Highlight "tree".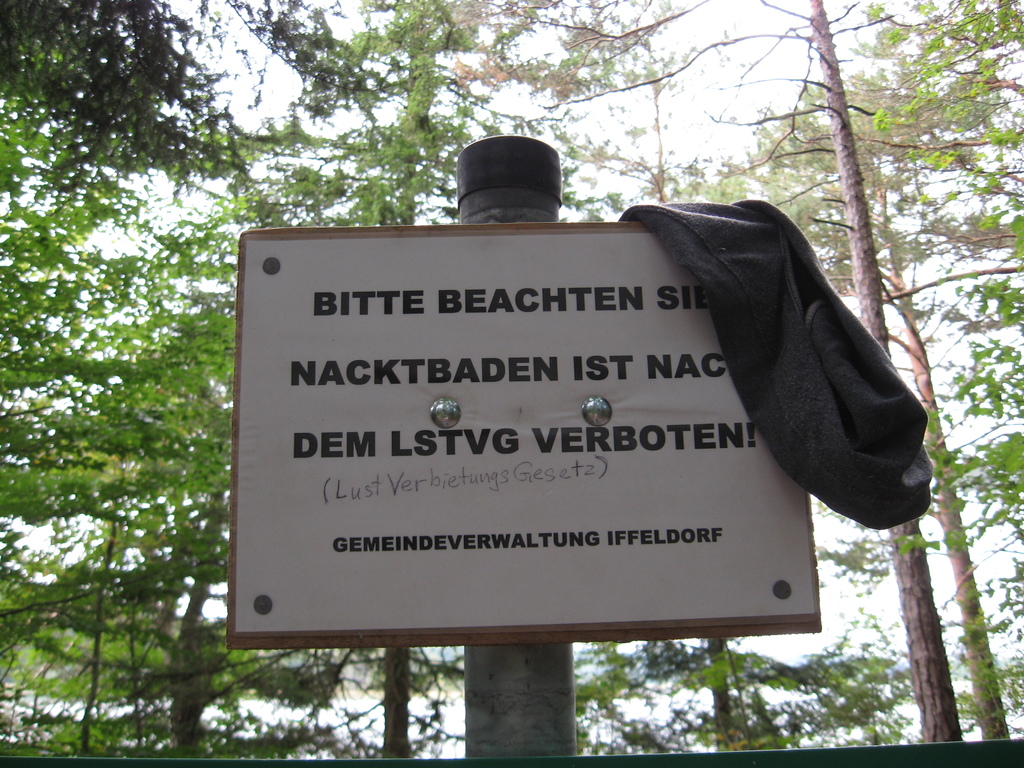
Highlighted region: {"x1": 0, "y1": 0, "x2": 352, "y2": 208}.
